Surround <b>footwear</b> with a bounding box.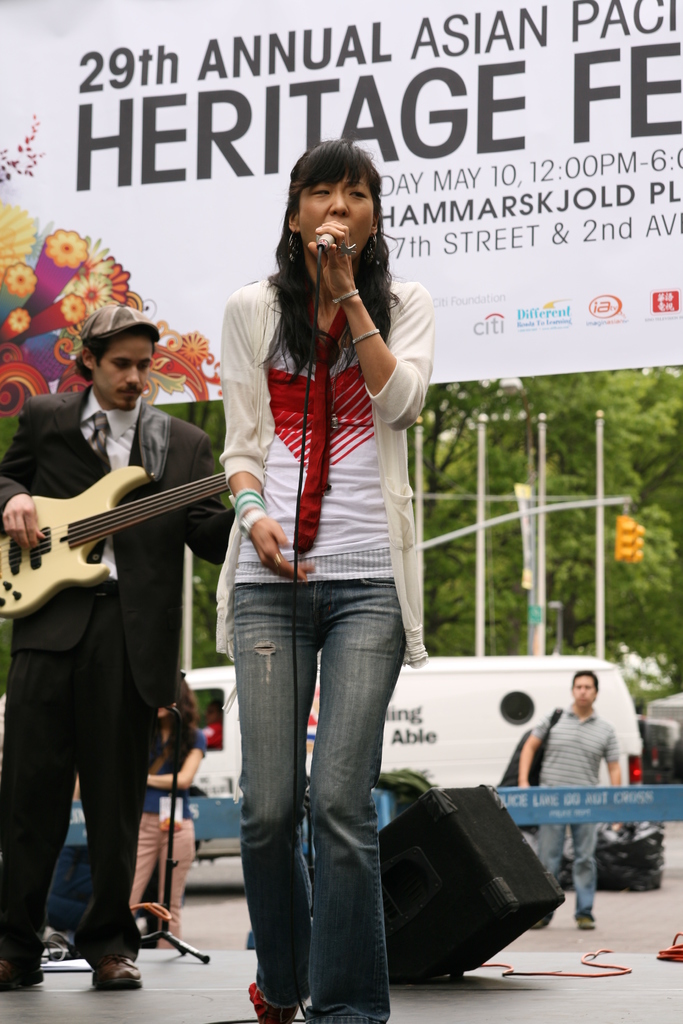
rect(511, 915, 548, 922).
